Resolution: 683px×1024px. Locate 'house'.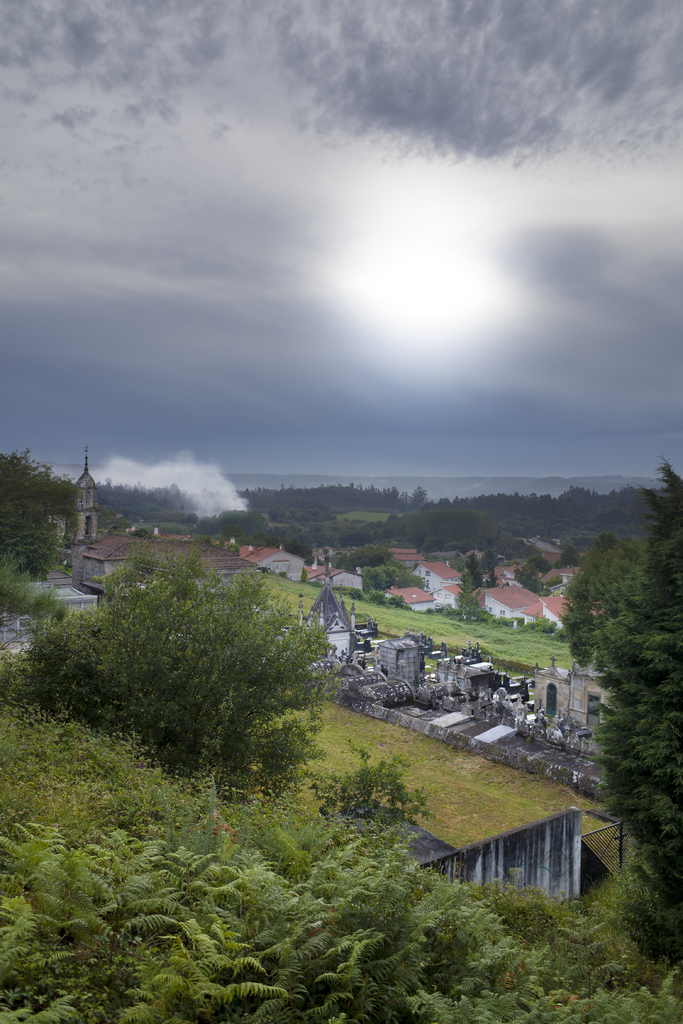
Rect(68, 524, 223, 592).
